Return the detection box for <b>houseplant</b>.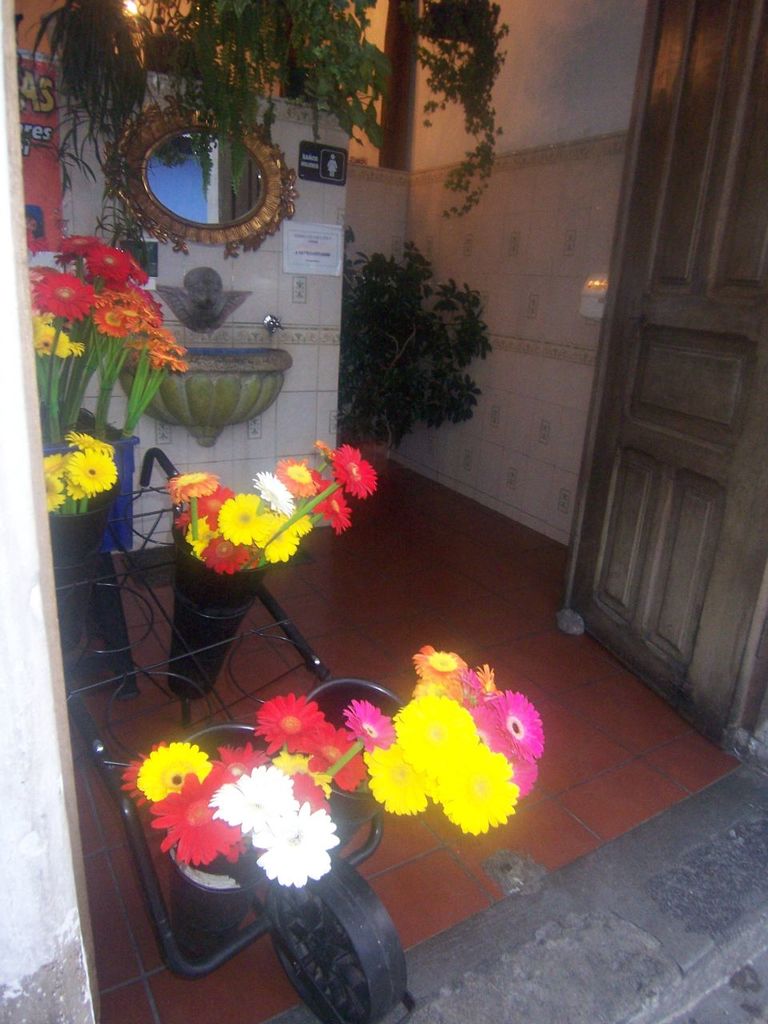
168 433 370 693.
